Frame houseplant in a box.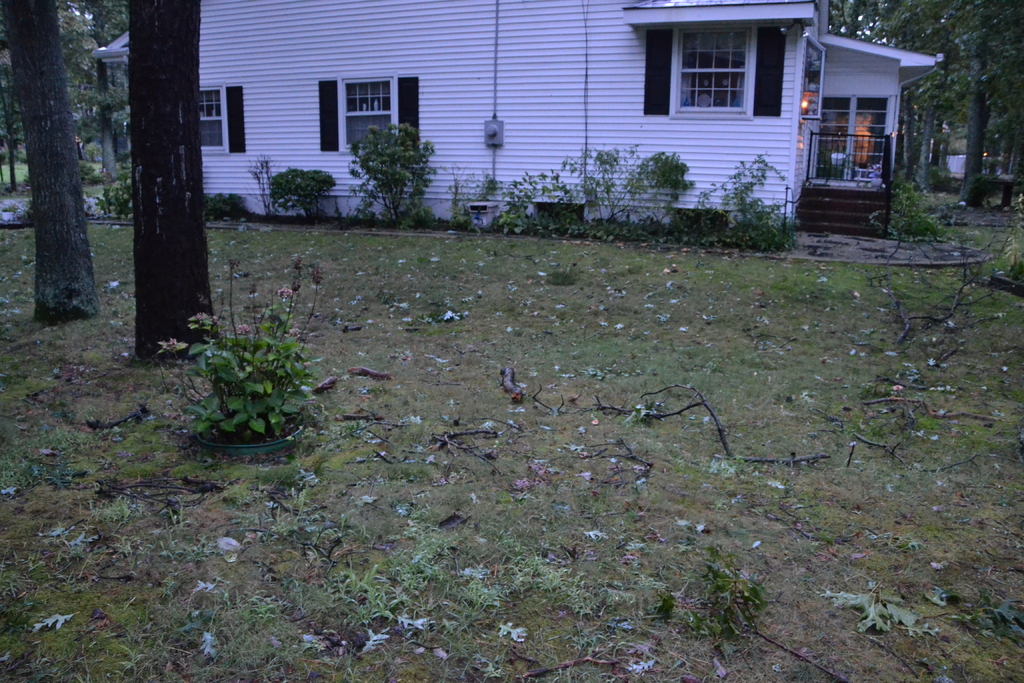
(left=557, top=153, right=692, bottom=231).
